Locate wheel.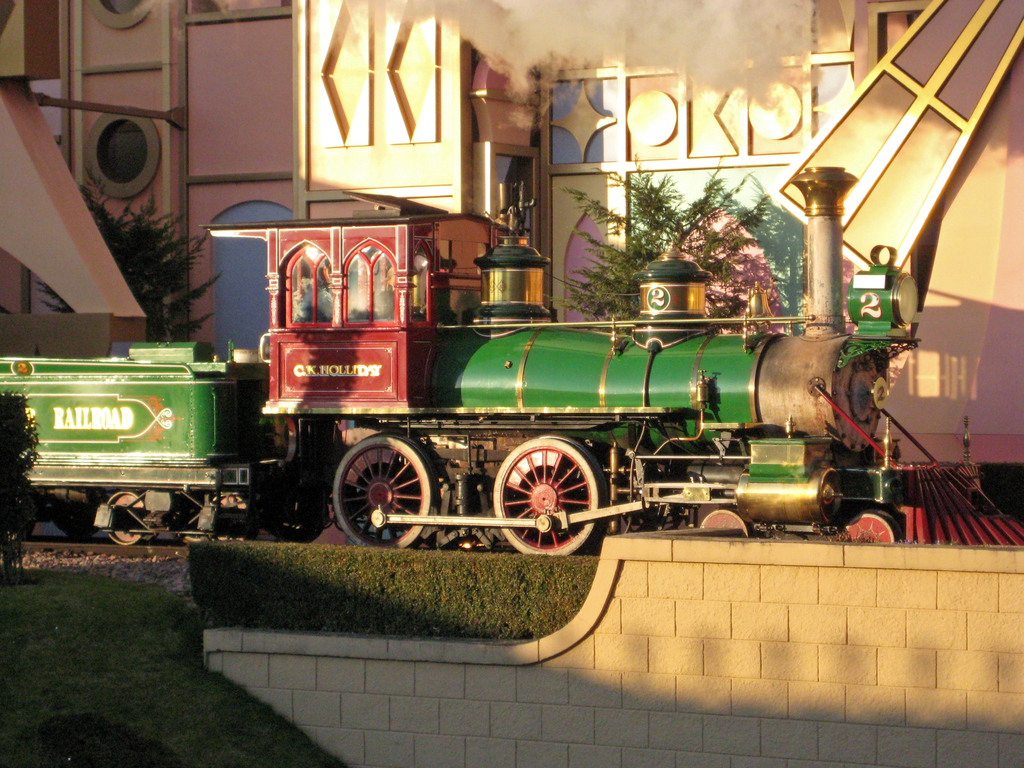
Bounding box: box(107, 491, 149, 546).
